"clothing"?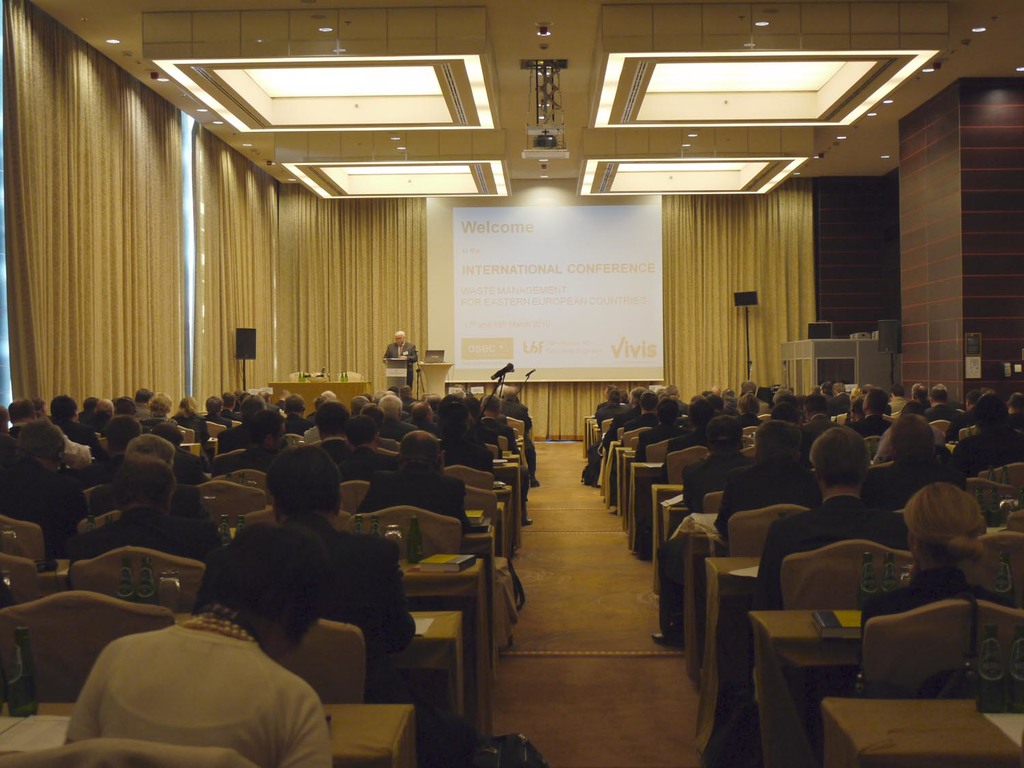
943:427:1023:478
